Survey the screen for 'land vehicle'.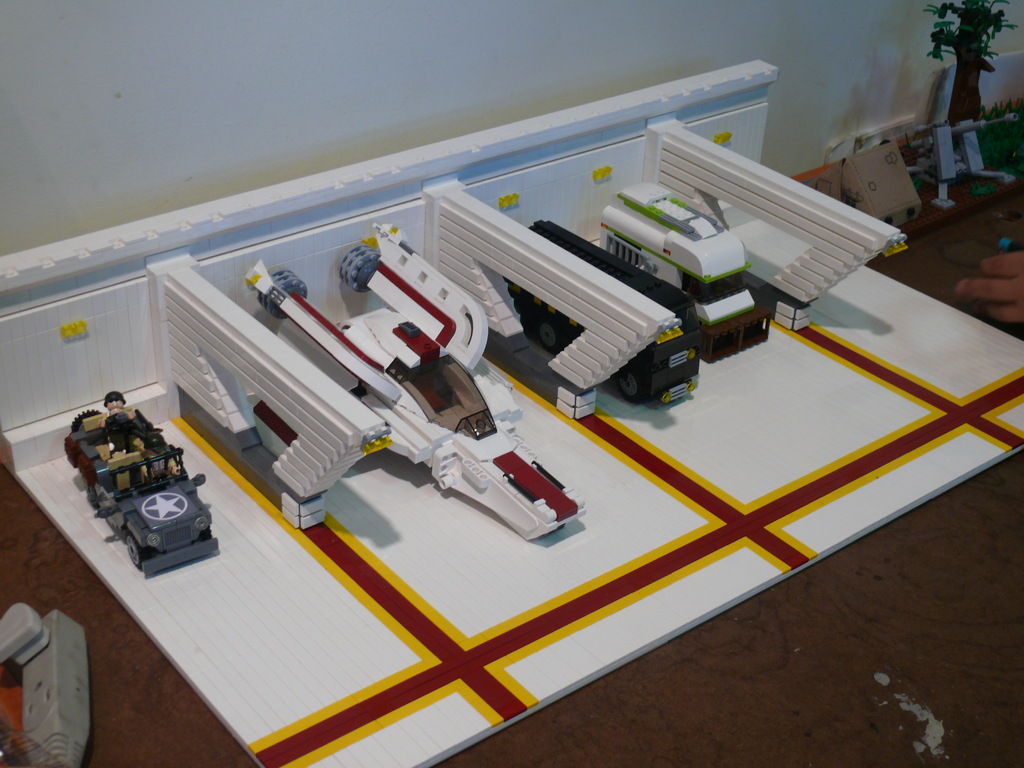
Survey found: region(82, 438, 214, 589).
